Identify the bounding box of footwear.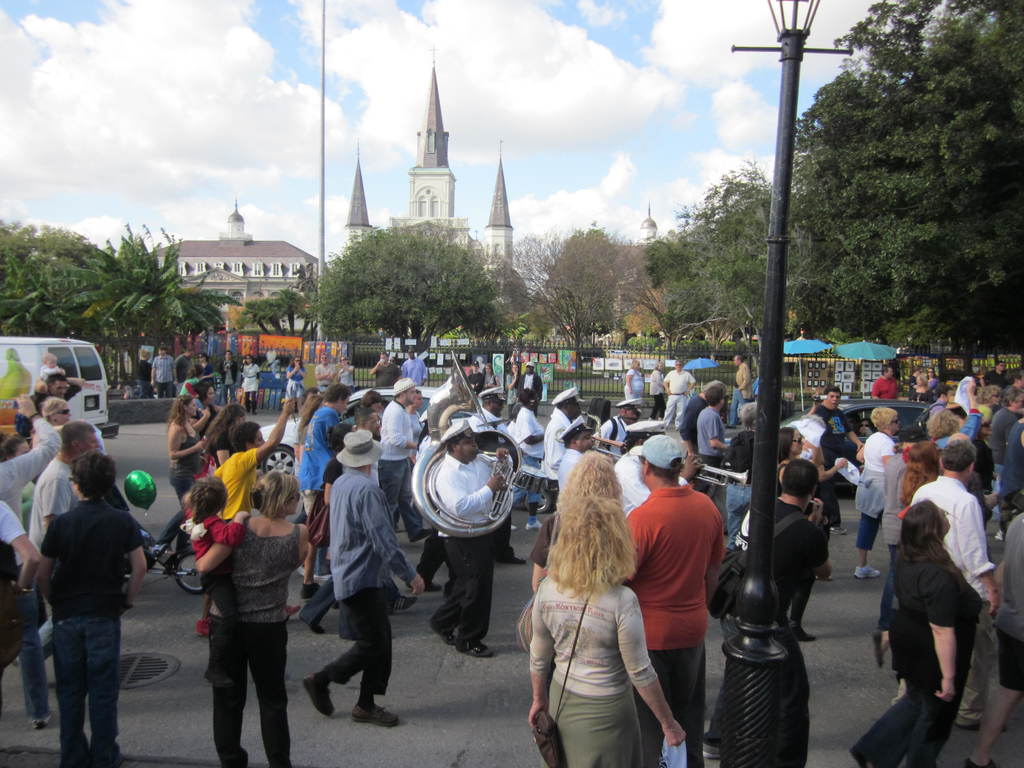
<region>456, 628, 494, 664</region>.
